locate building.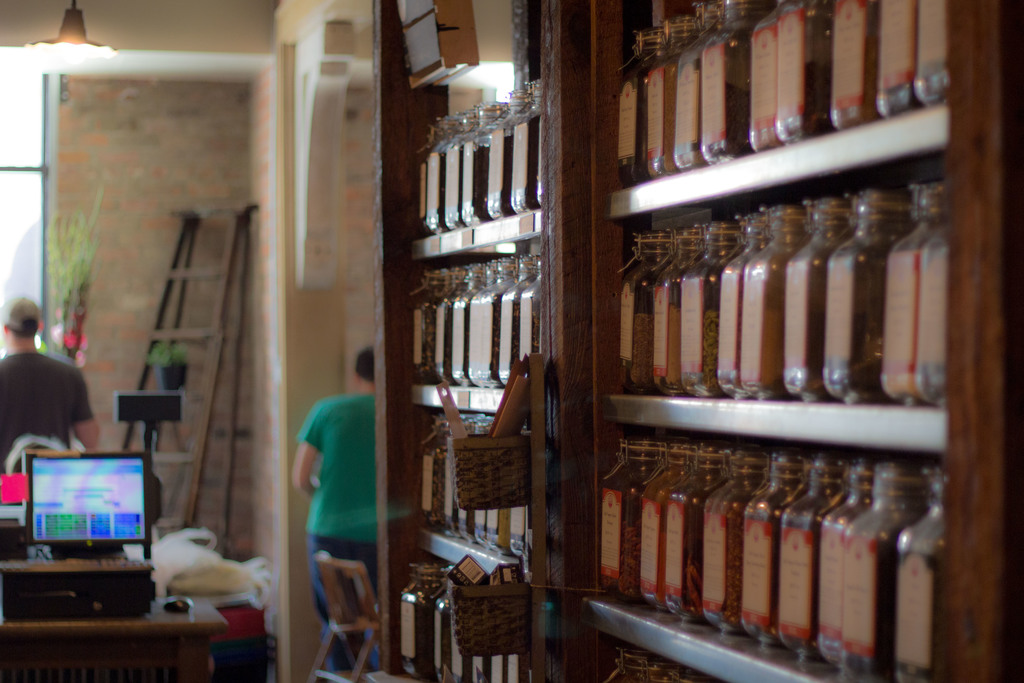
Bounding box: Rect(0, 0, 1023, 678).
